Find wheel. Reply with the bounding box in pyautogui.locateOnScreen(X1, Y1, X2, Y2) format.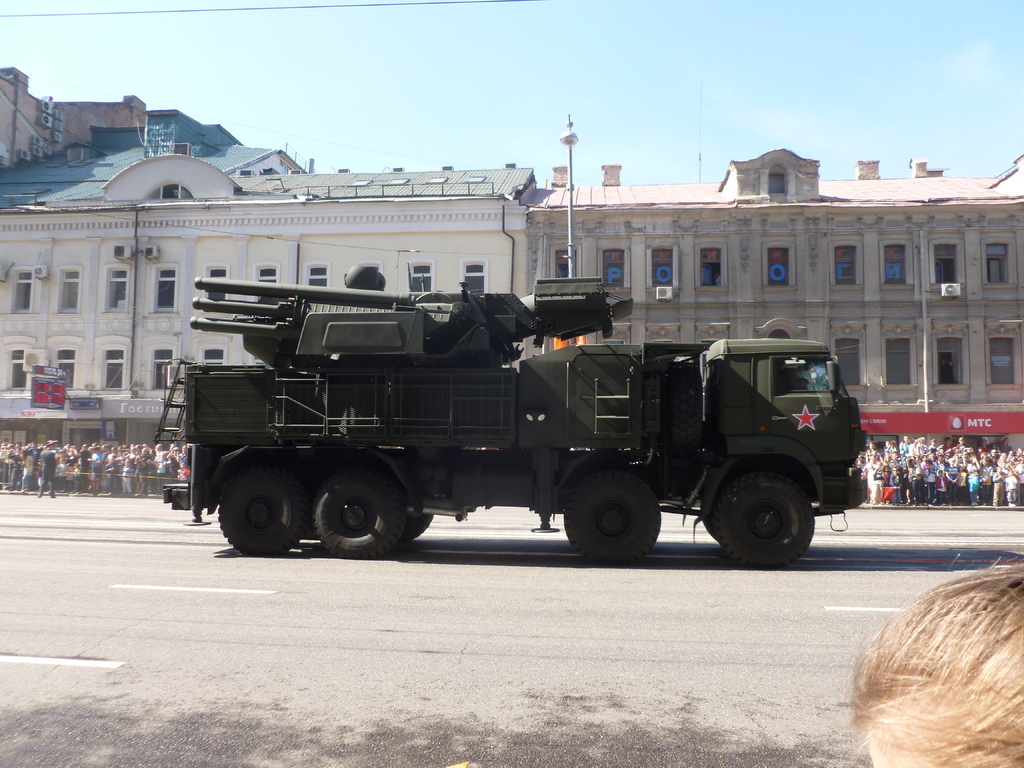
pyautogui.locateOnScreen(219, 464, 308, 553).
